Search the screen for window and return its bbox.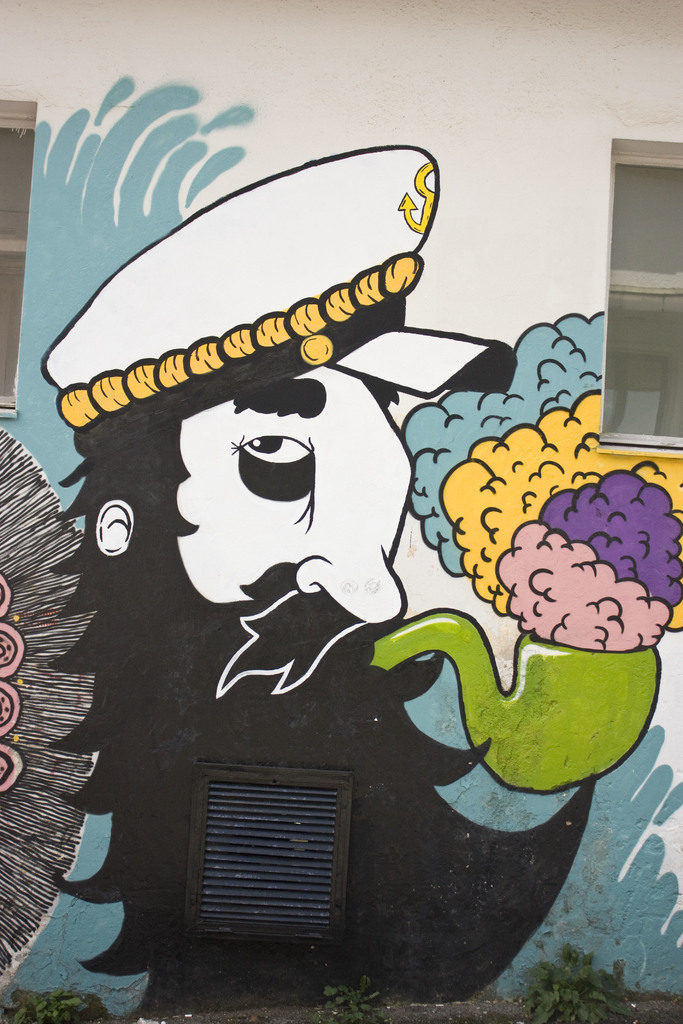
Found: rect(0, 106, 35, 417).
